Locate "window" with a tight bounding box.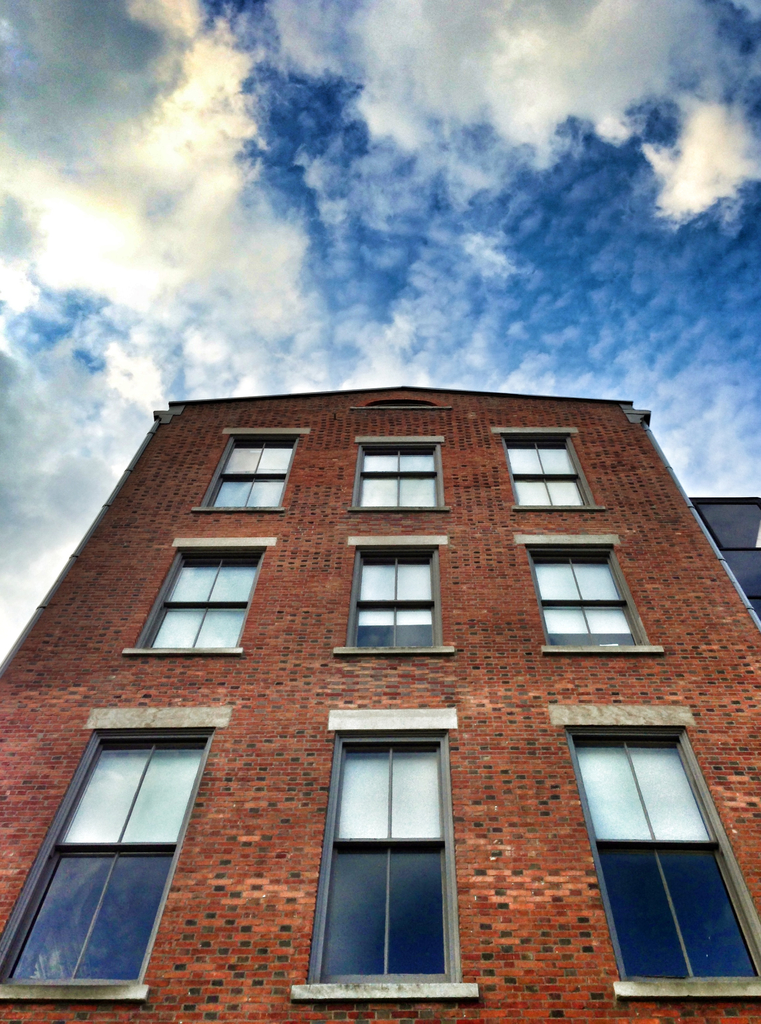
<box>323,726,470,986</box>.
